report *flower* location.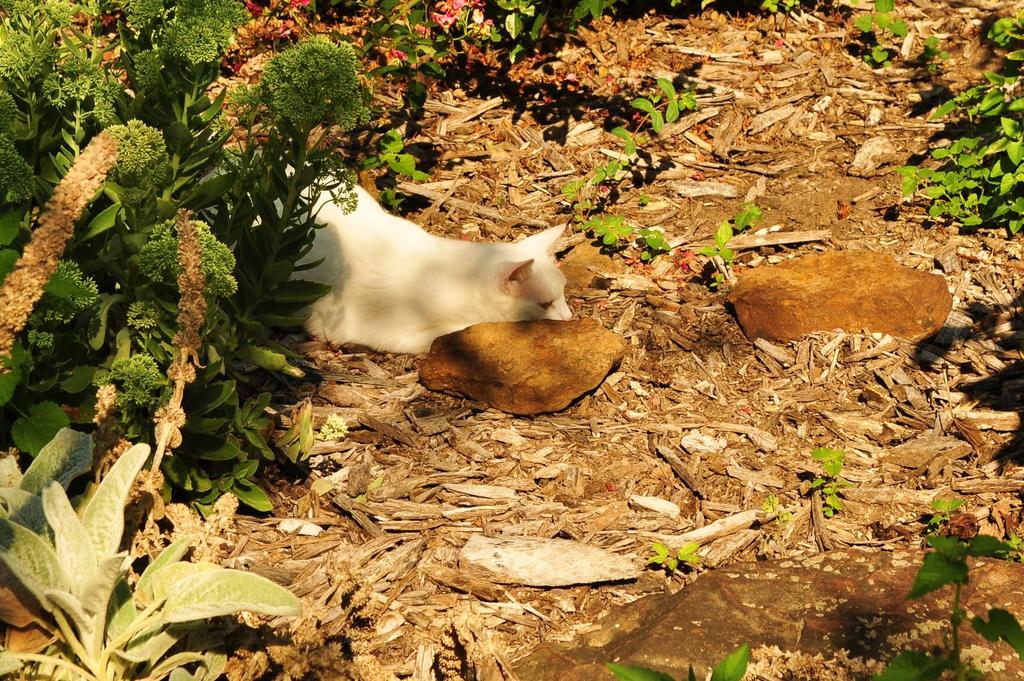
Report: BBox(91, 386, 116, 425).
